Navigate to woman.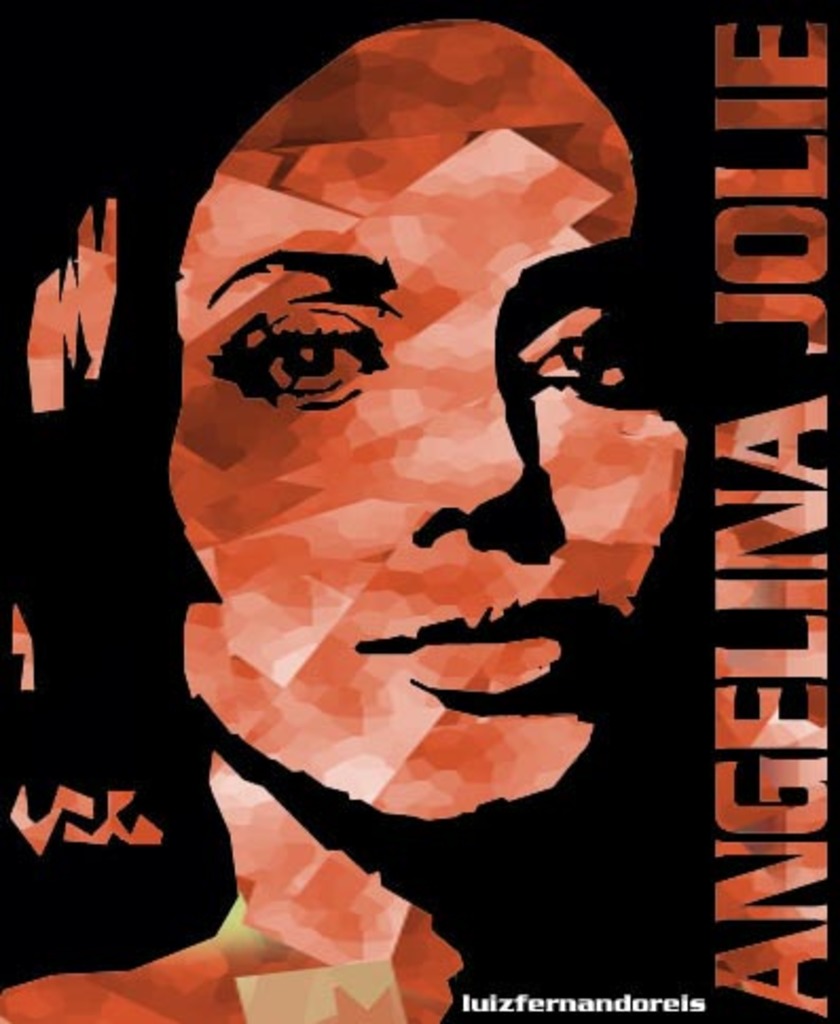
Navigation target: <region>0, 0, 702, 1022</region>.
